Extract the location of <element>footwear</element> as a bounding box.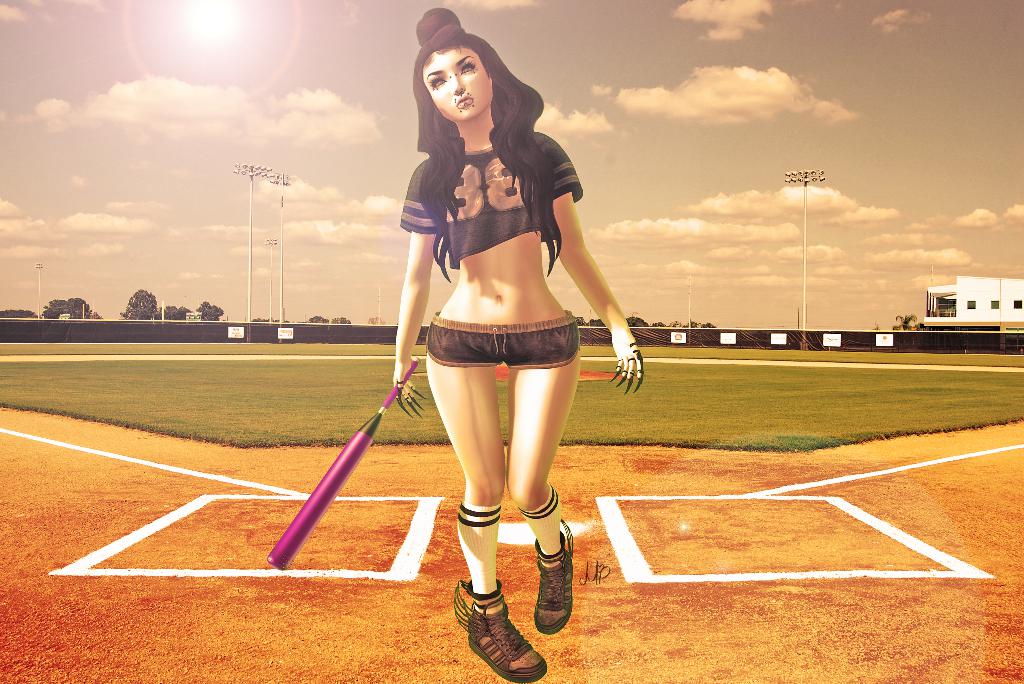
(457, 592, 527, 671).
